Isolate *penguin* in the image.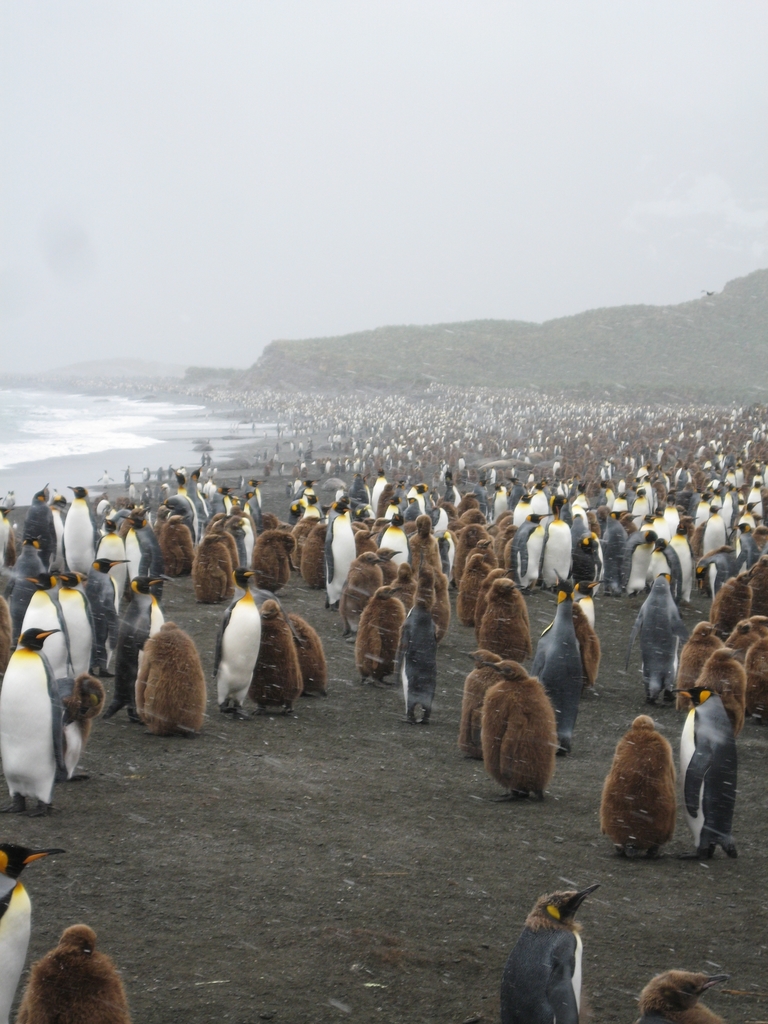
Isolated region: pyautogui.locateOnScreen(292, 478, 303, 499).
